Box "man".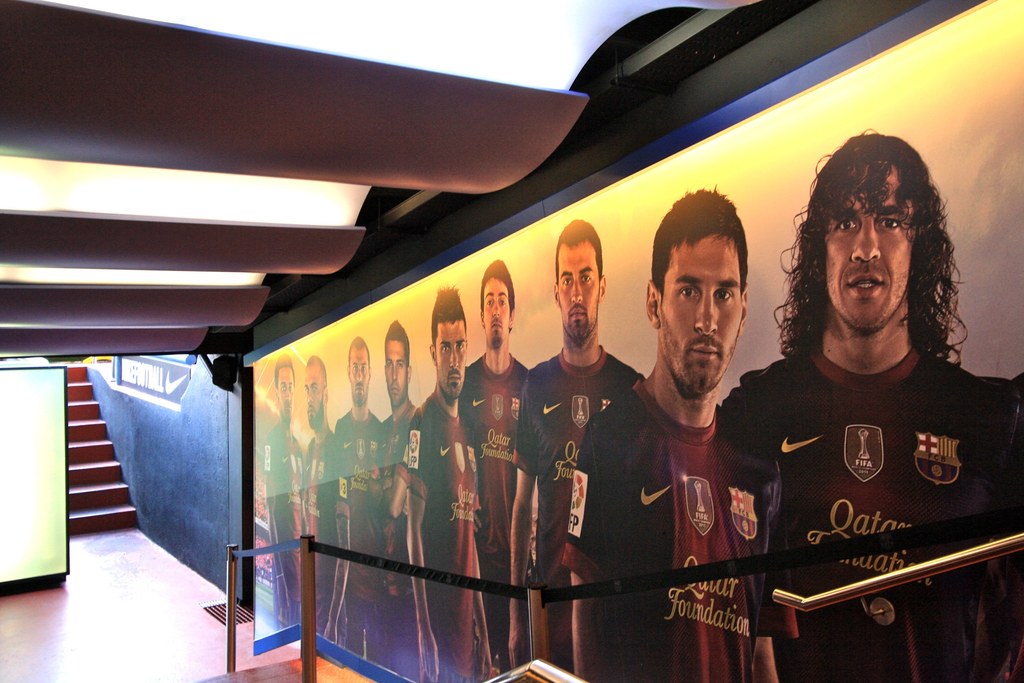
BBox(603, 191, 828, 629).
